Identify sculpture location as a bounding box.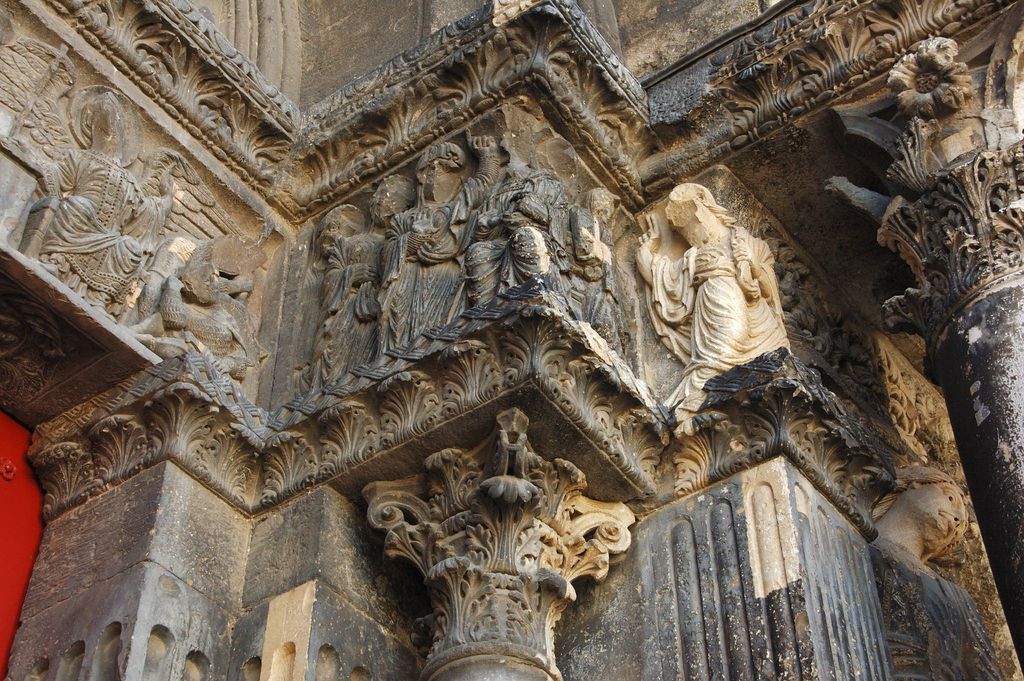
l=293, t=138, r=623, b=395.
